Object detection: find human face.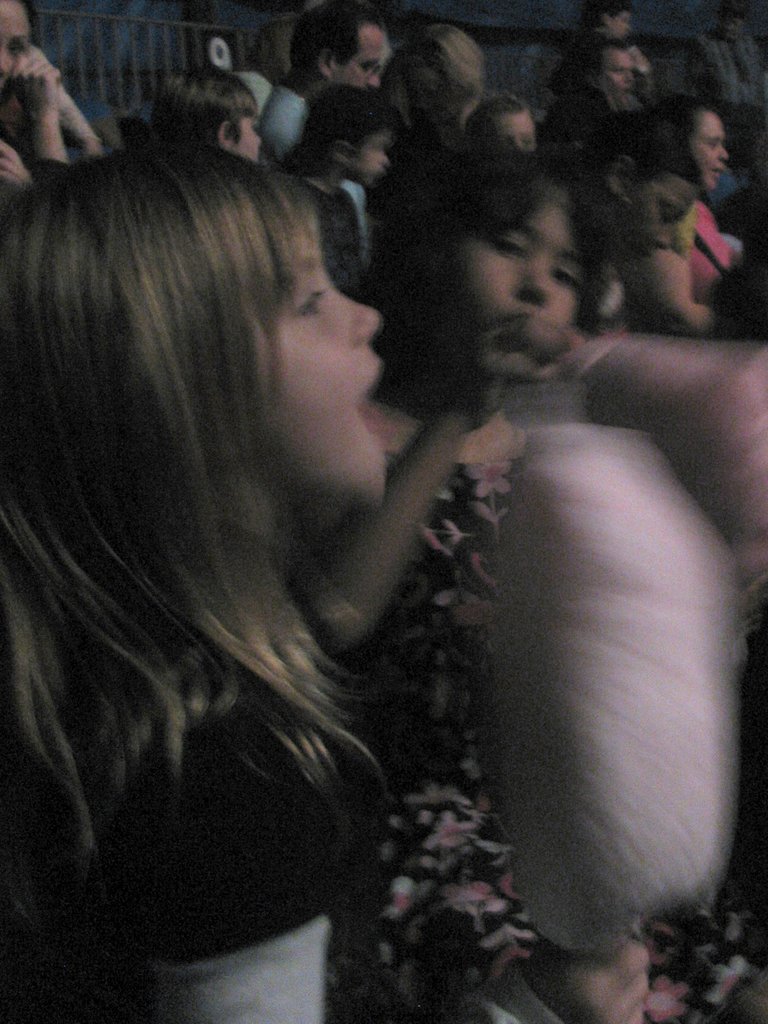
(692, 108, 732, 192).
